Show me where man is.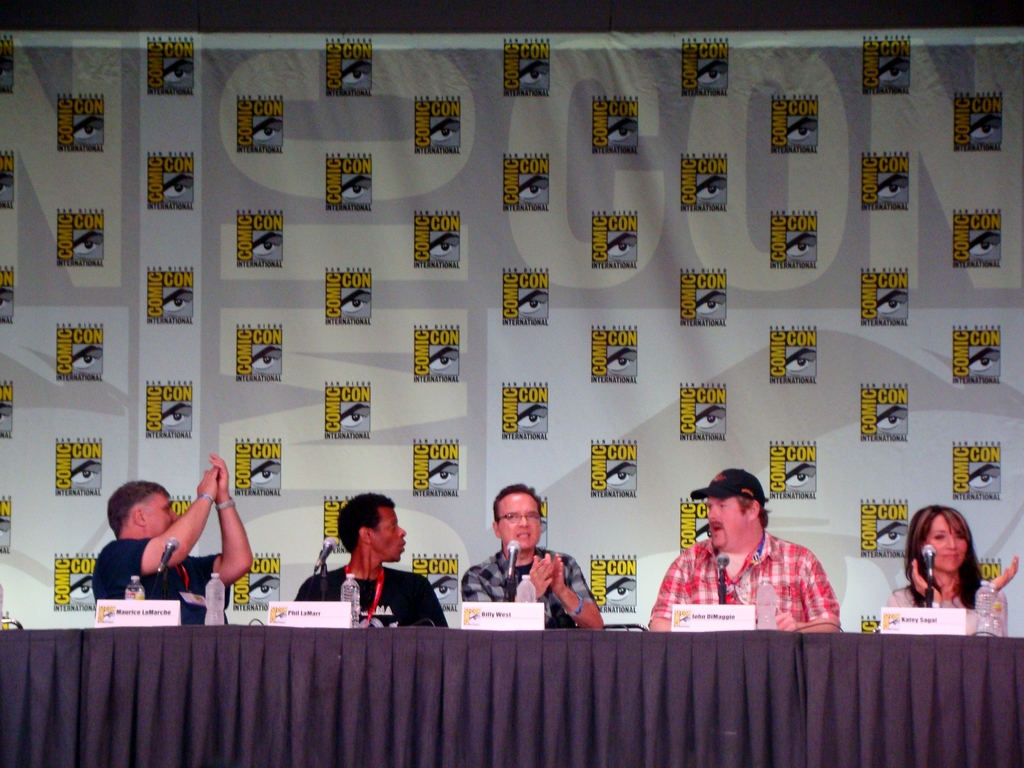
man is at (x1=293, y1=490, x2=453, y2=630).
